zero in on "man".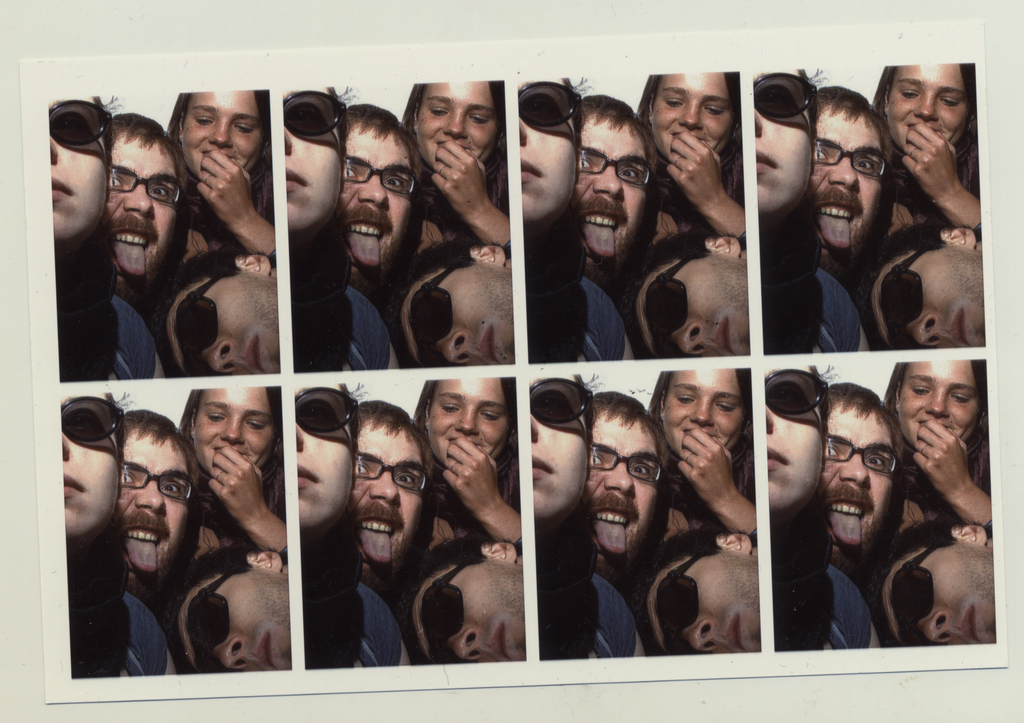
Zeroed in: x1=808 y1=383 x2=895 y2=587.
